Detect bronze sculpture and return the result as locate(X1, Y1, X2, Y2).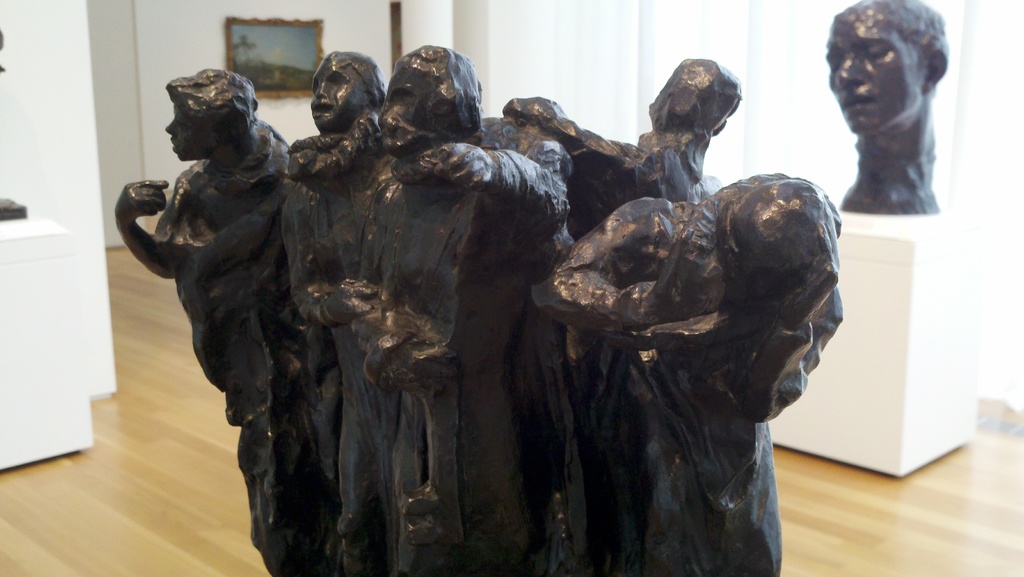
locate(826, 0, 947, 216).
